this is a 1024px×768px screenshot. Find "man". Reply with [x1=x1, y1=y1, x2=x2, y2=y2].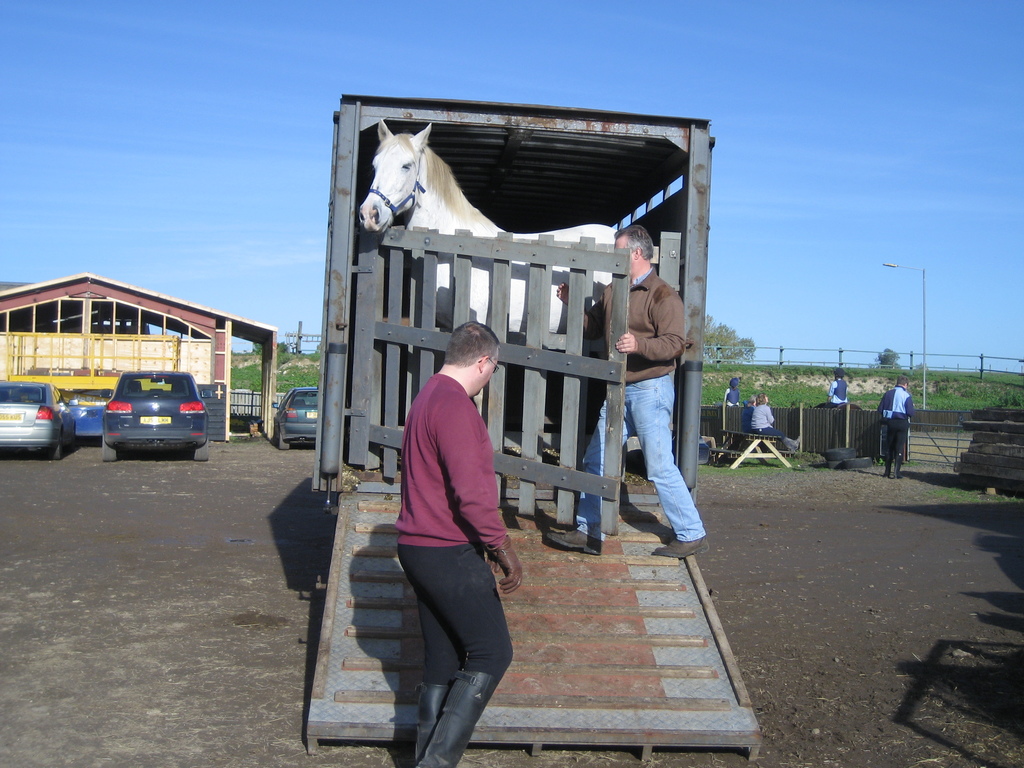
[x1=880, y1=378, x2=925, y2=481].
